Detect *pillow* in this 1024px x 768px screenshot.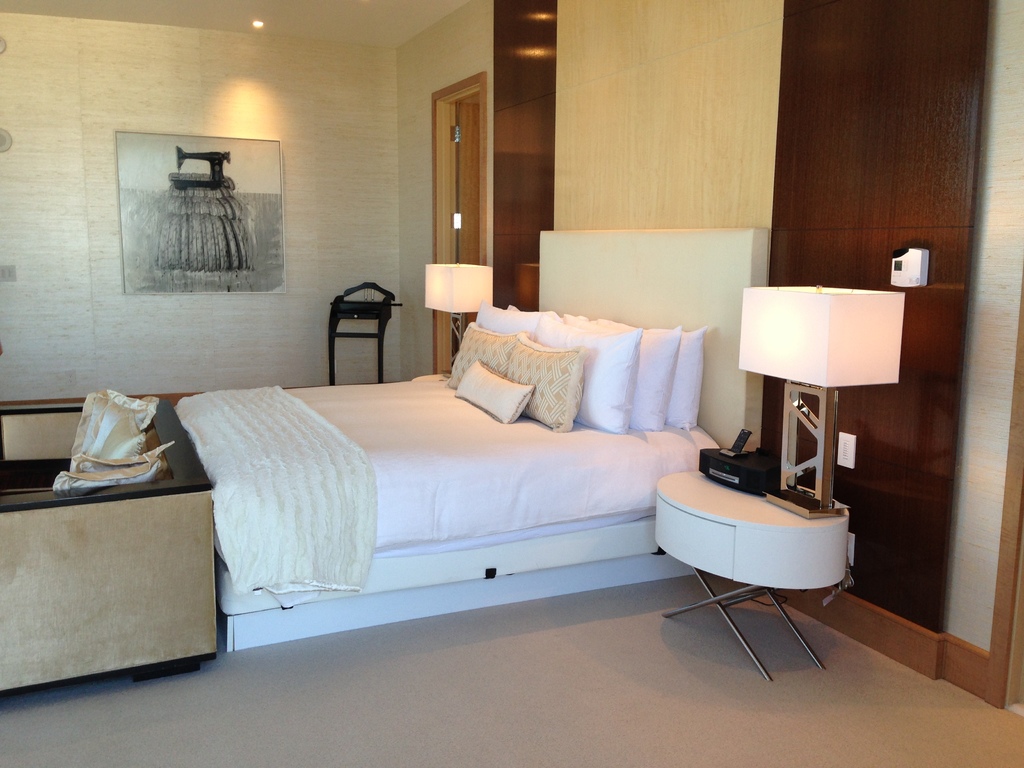
Detection: [left=466, top=302, right=559, bottom=333].
